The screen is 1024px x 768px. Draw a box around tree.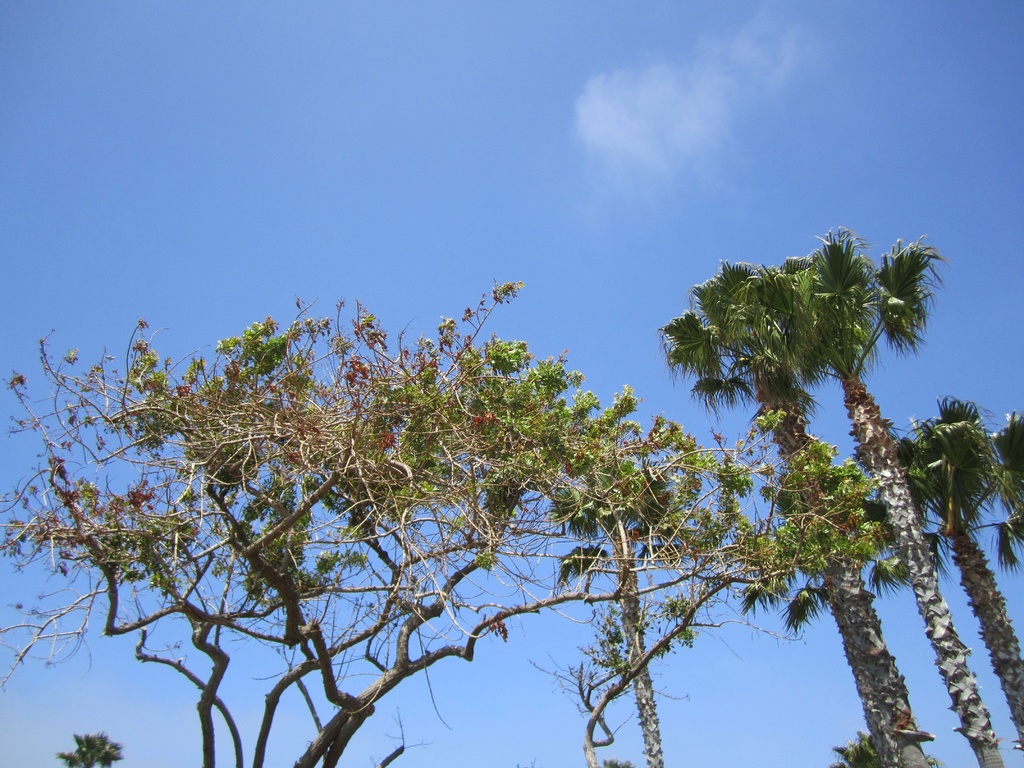
545 458 690 767.
